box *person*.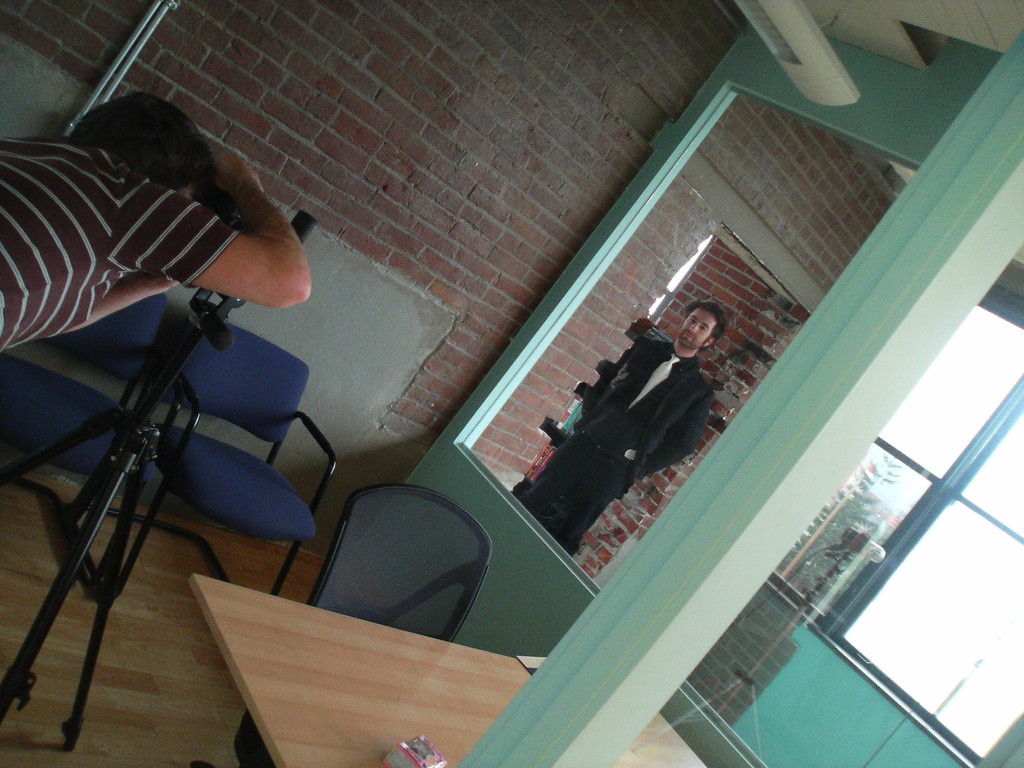
(x1=0, y1=90, x2=309, y2=358).
